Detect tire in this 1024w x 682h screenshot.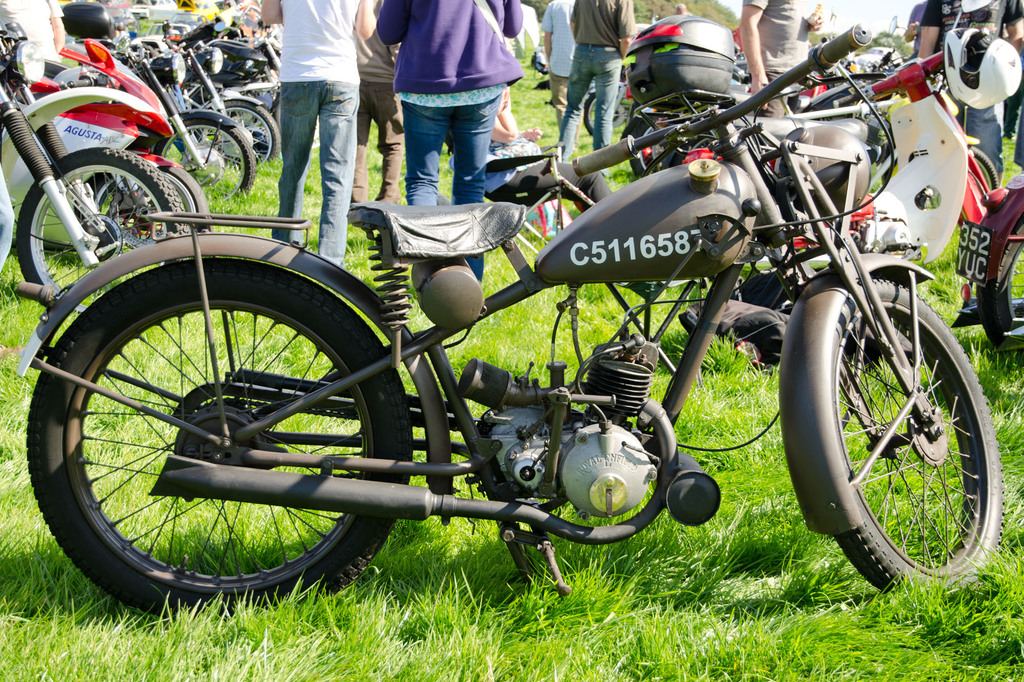
Detection: (left=36, top=252, right=413, bottom=596).
